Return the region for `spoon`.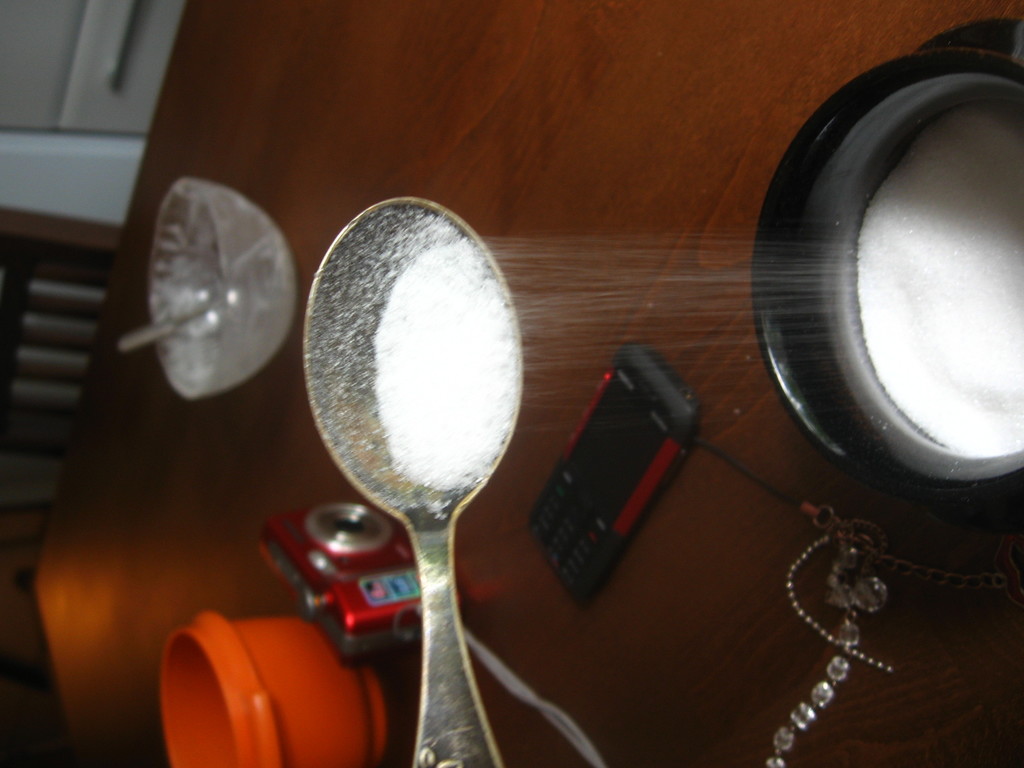
<region>118, 286, 251, 358</region>.
